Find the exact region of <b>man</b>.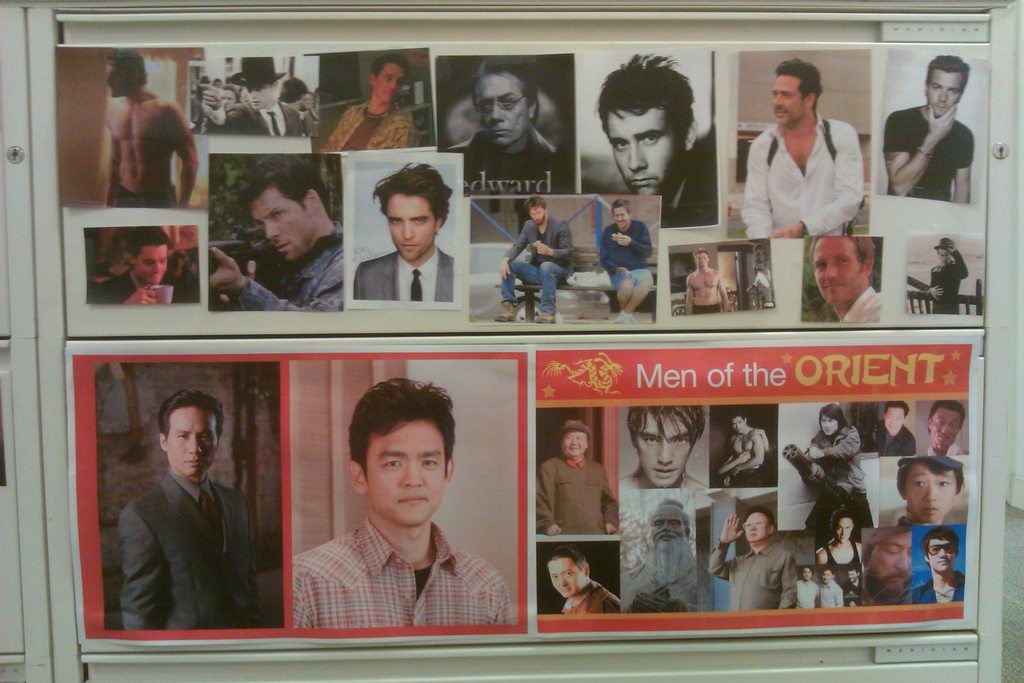
Exact region: 321, 54, 417, 148.
